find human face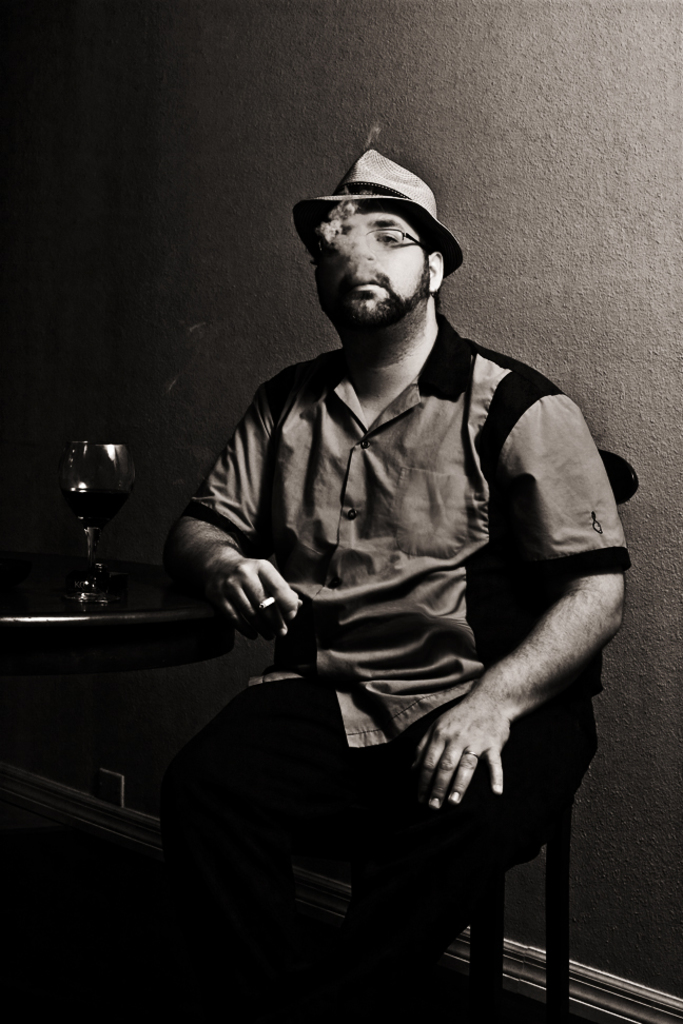
crop(315, 215, 428, 333)
